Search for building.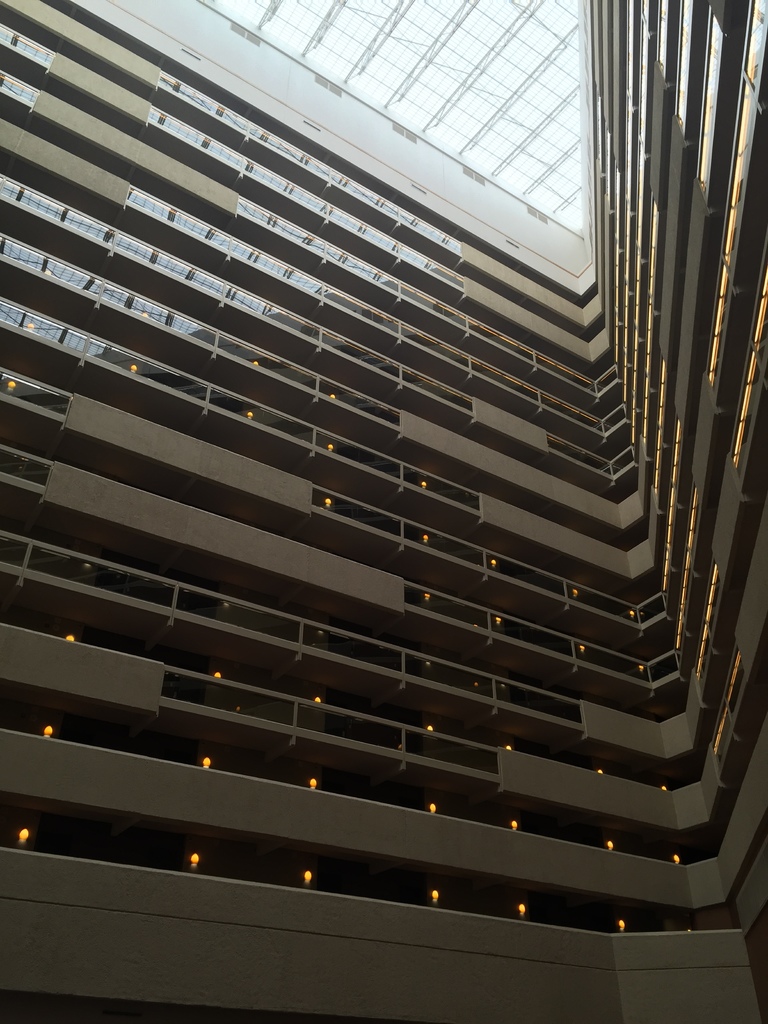
Found at {"left": 0, "top": 0, "right": 767, "bottom": 1023}.
